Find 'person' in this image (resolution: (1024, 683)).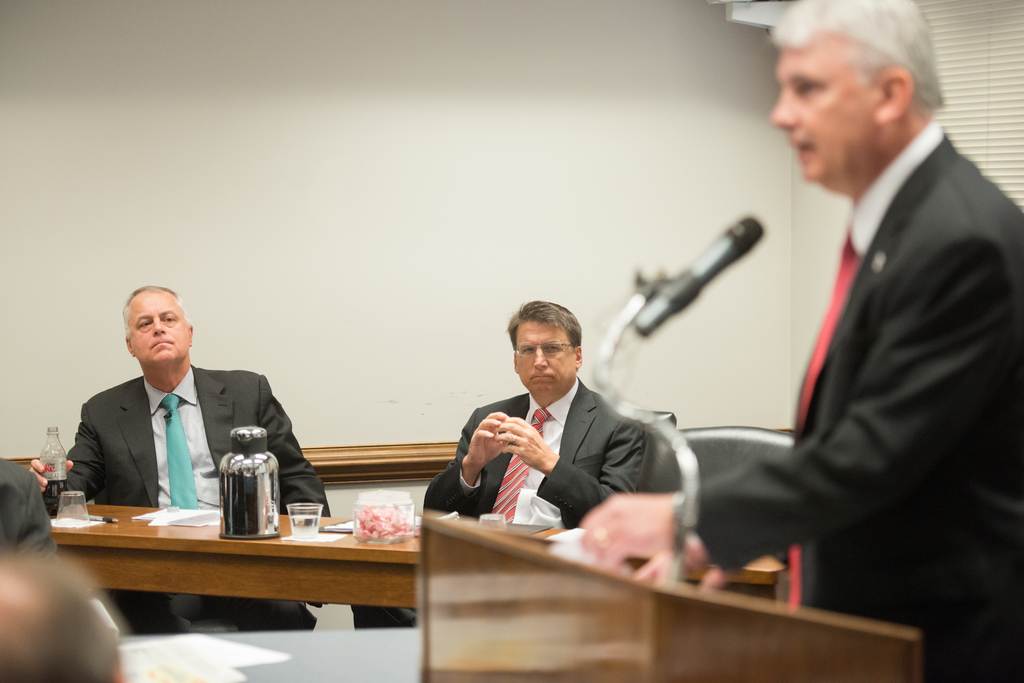
<box>593,0,1019,682</box>.
